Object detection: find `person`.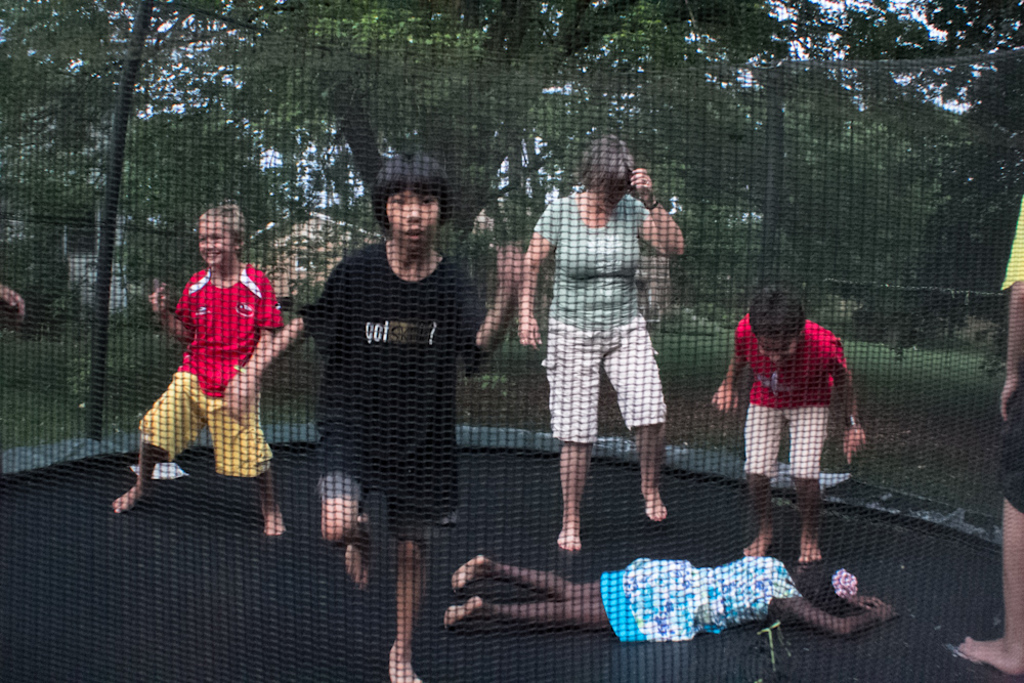
BBox(728, 275, 860, 594).
